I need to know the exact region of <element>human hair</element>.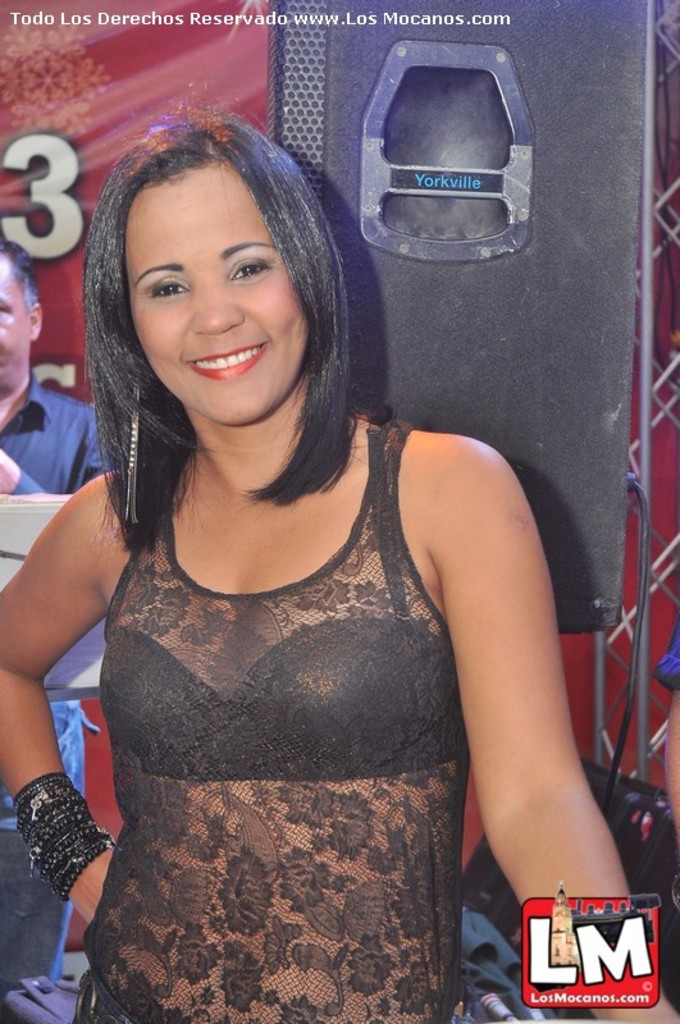
Region: {"x1": 74, "y1": 109, "x2": 364, "y2": 485}.
